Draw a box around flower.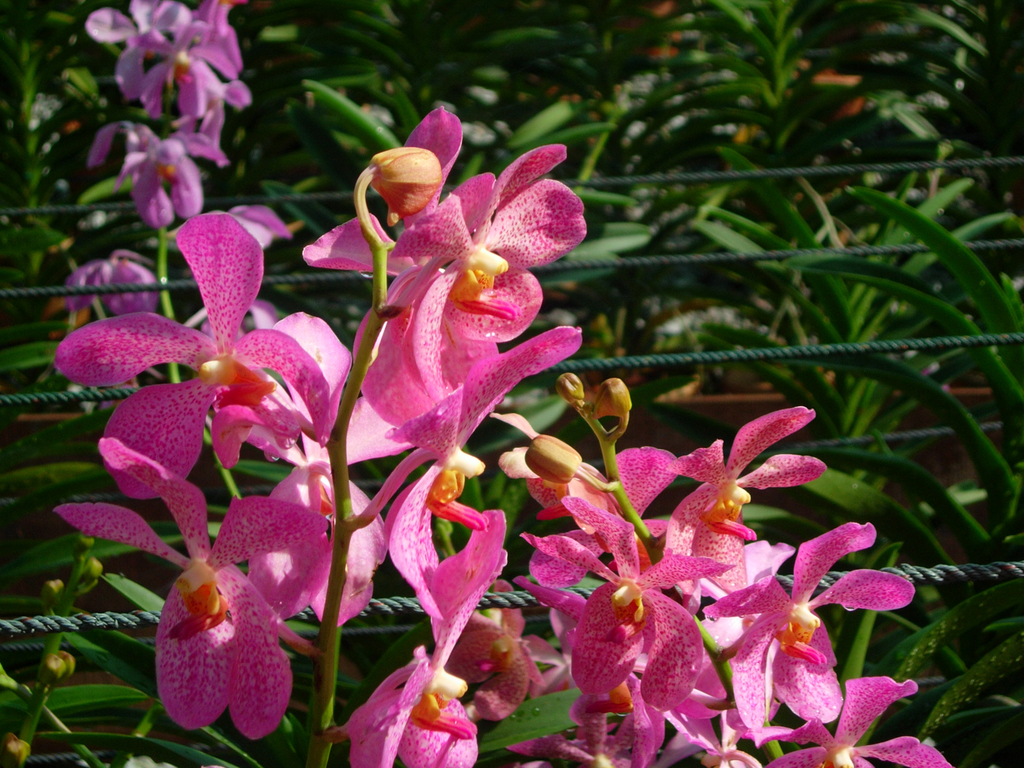
region(717, 534, 868, 743).
